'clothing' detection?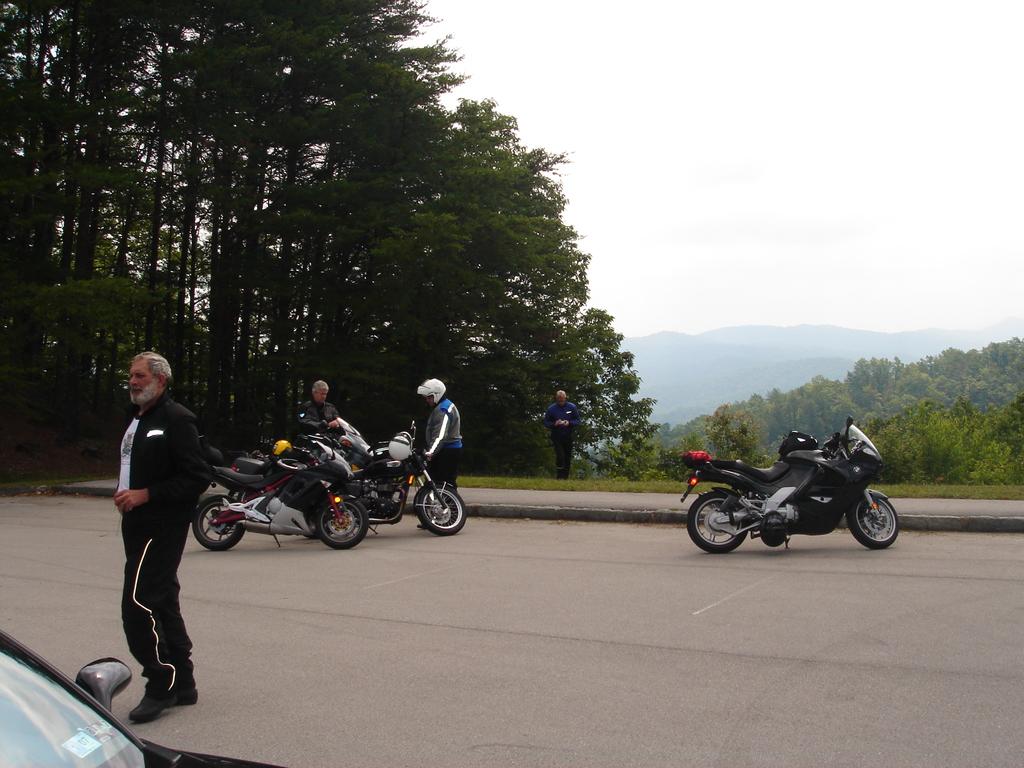
<bbox>101, 356, 211, 659</bbox>
